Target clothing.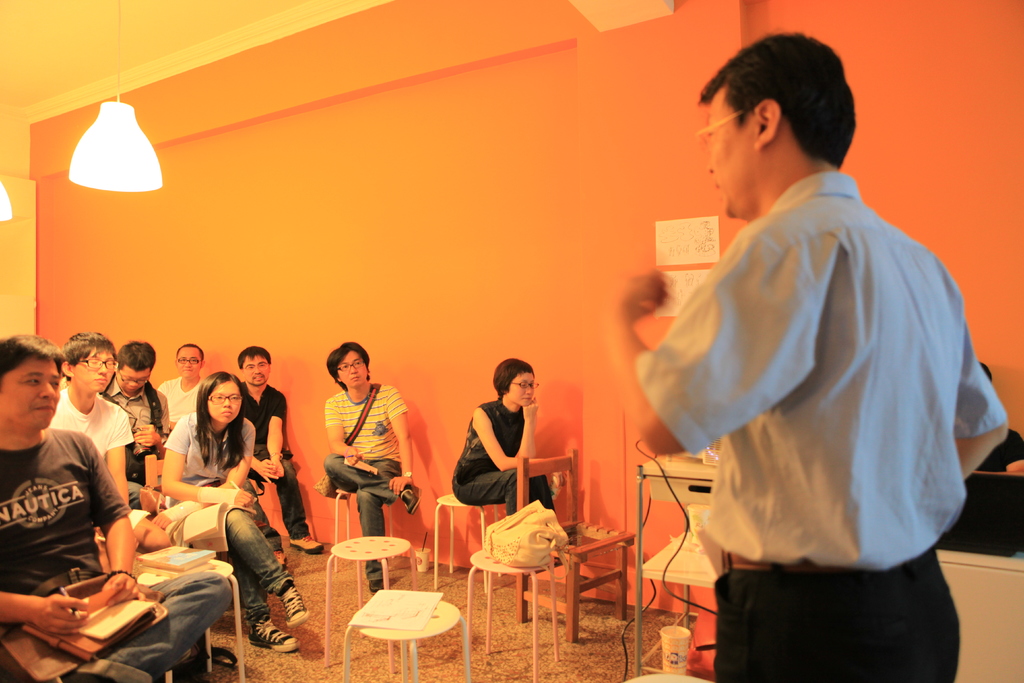
Target region: (320, 381, 409, 588).
